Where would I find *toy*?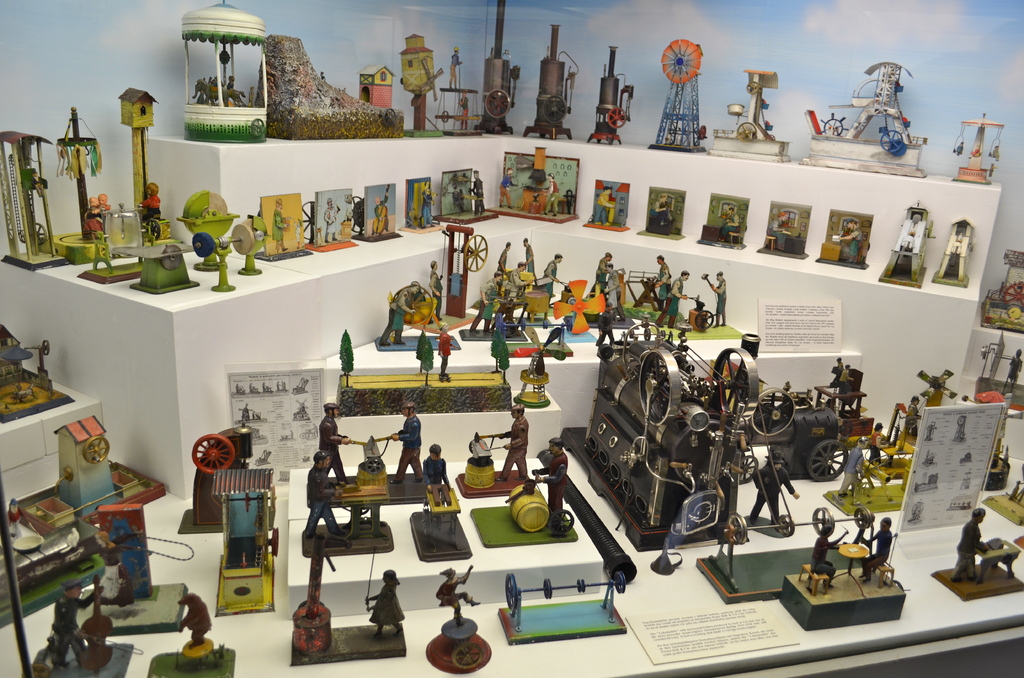
At <bbox>880, 211, 924, 286</bbox>.
